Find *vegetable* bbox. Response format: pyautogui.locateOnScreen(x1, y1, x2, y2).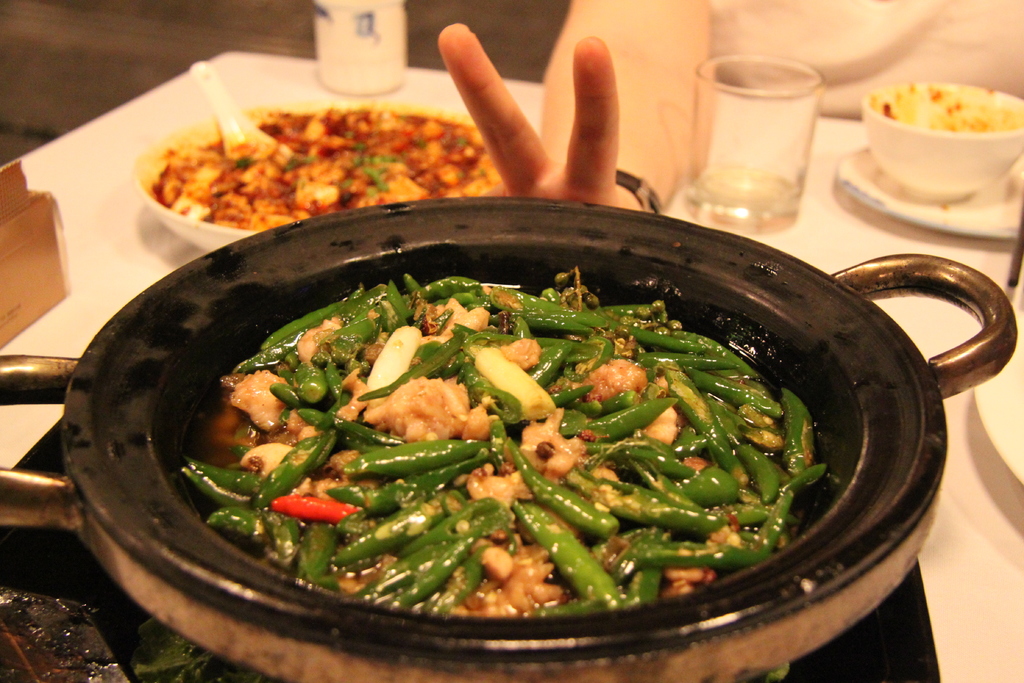
pyautogui.locateOnScreen(435, 291, 489, 309).
